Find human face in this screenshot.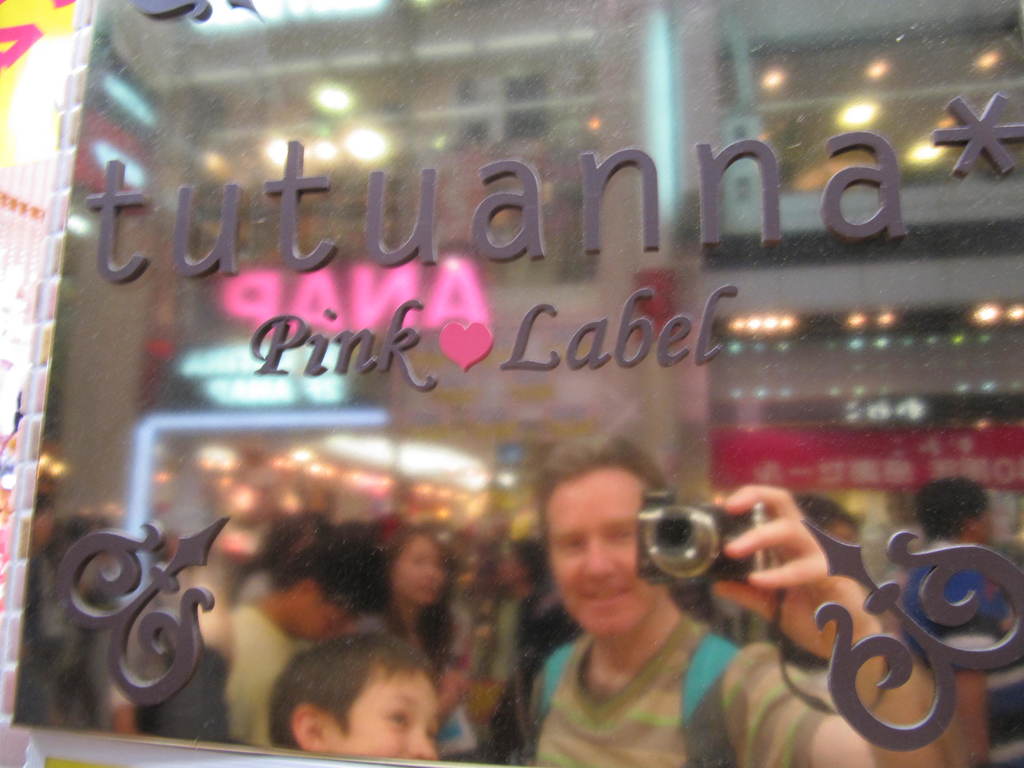
The bounding box for human face is locate(544, 463, 657, 640).
